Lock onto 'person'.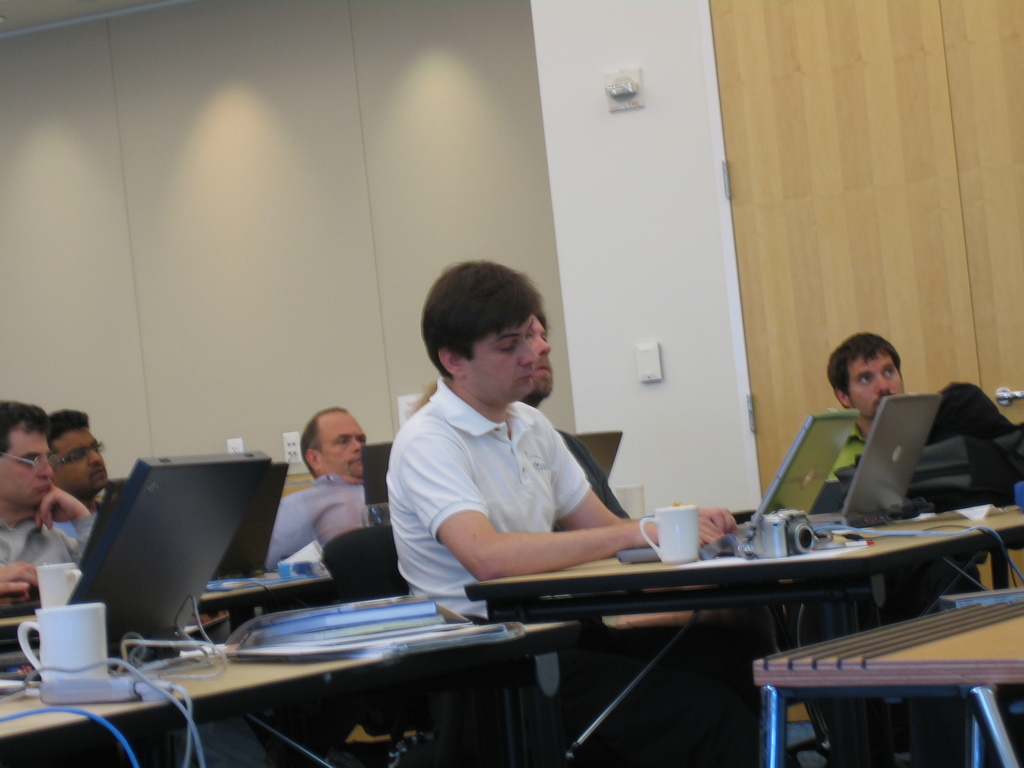
Locked: bbox(509, 287, 666, 534).
